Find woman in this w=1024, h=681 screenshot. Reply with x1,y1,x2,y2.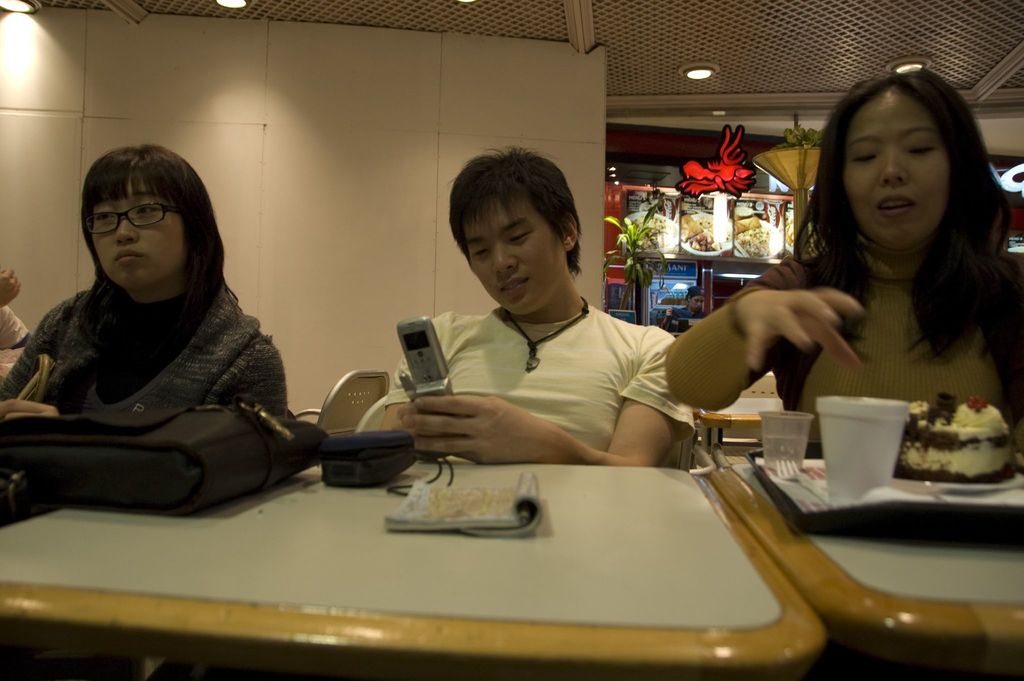
0,145,294,420.
